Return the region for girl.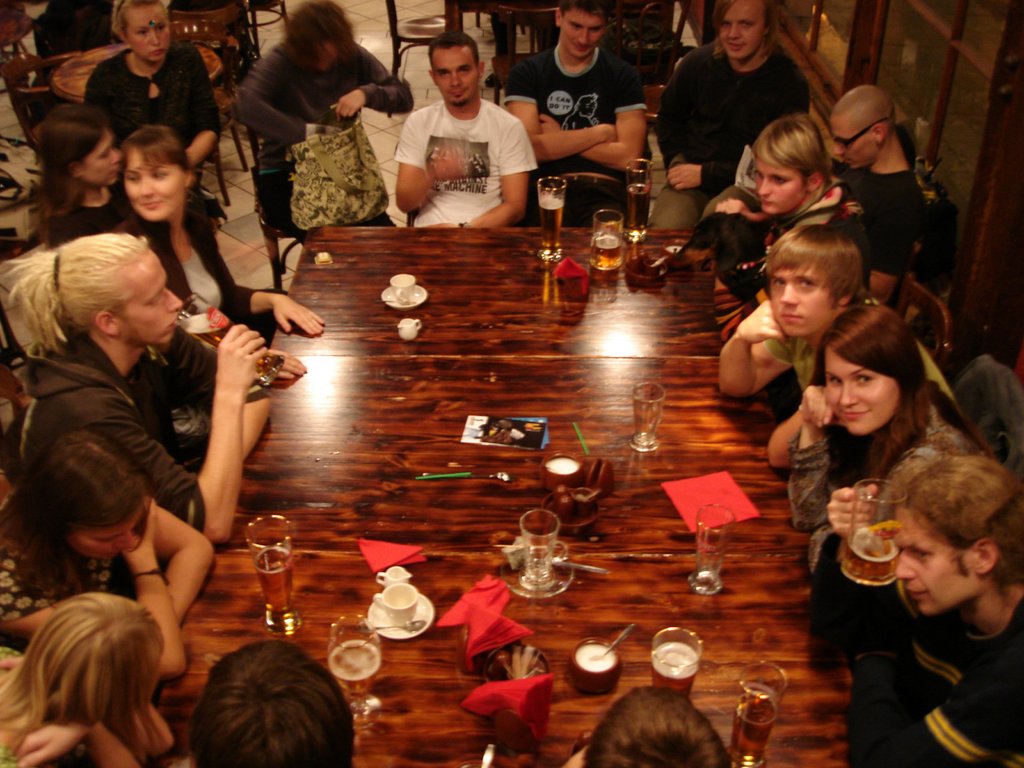
[769, 305, 988, 570].
